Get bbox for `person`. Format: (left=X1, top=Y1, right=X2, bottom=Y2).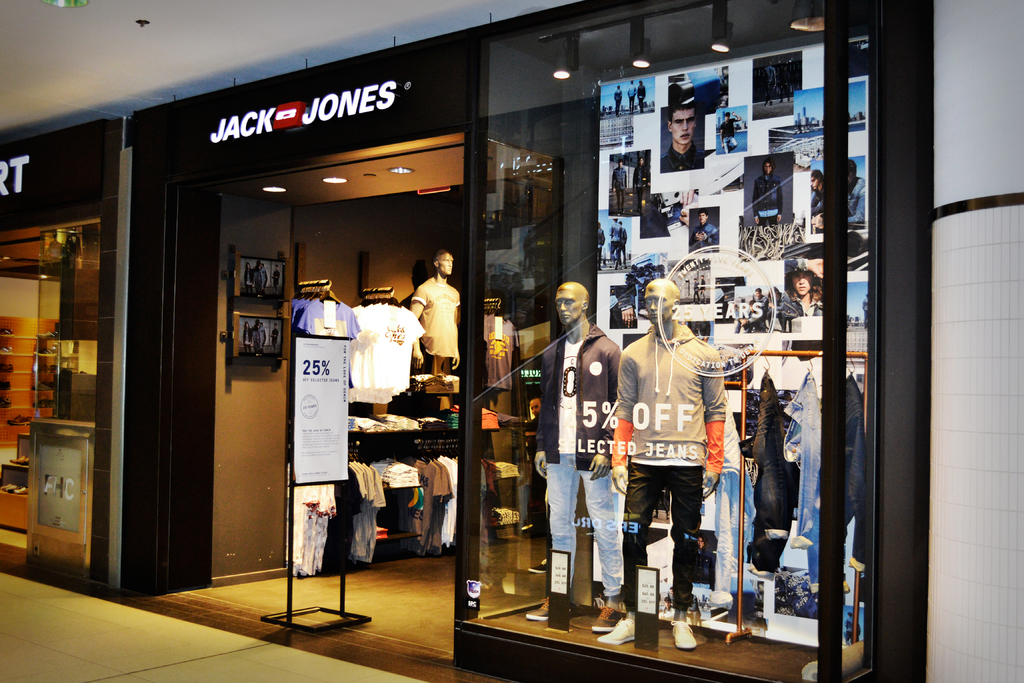
(left=810, top=157, right=866, bottom=232).
